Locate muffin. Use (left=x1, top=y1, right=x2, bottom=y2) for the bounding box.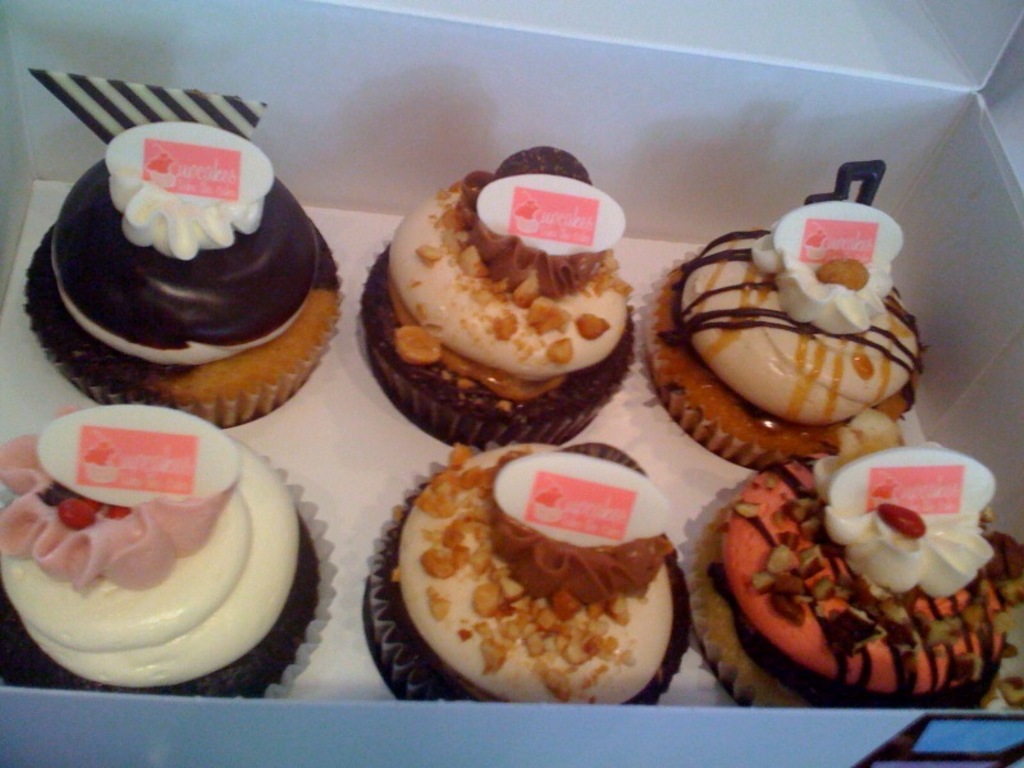
(left=356, top=142, right=637, bottom=452).
